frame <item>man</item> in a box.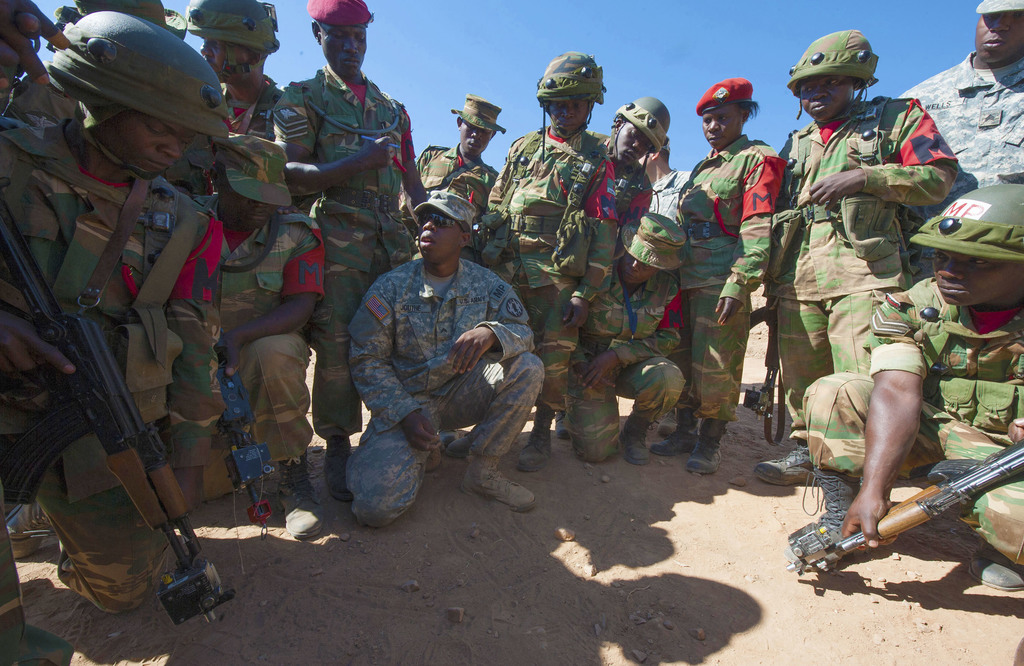
x1=790, y1=144, x2=1000, y2=627.
